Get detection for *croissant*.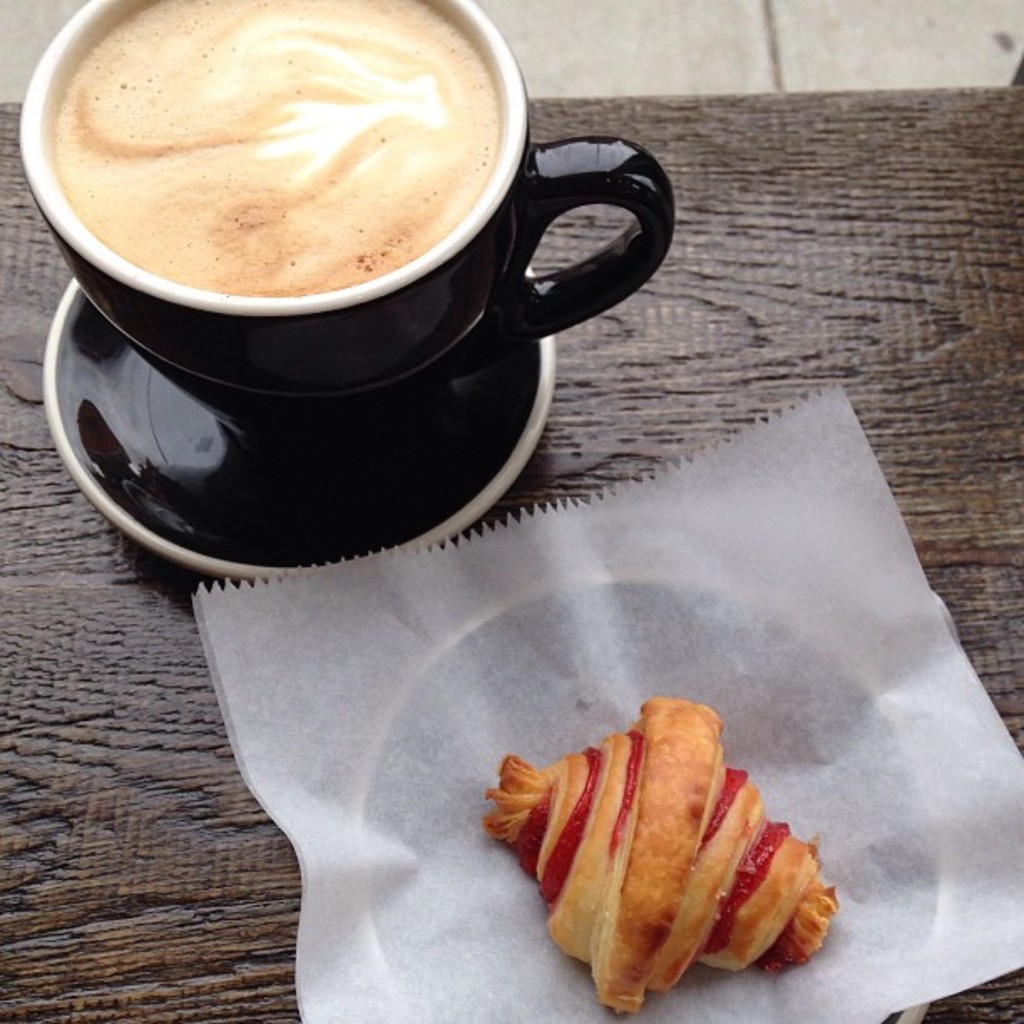
Detection: rect(514, 716, 827, 1023).
